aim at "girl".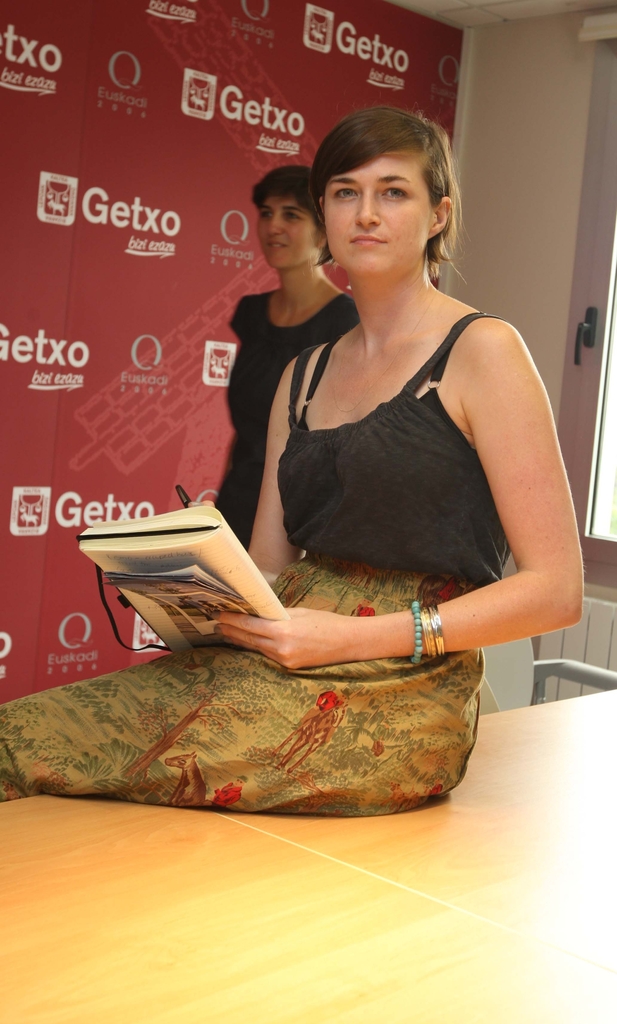
Aimed at region(0, 106, 586, 822).
